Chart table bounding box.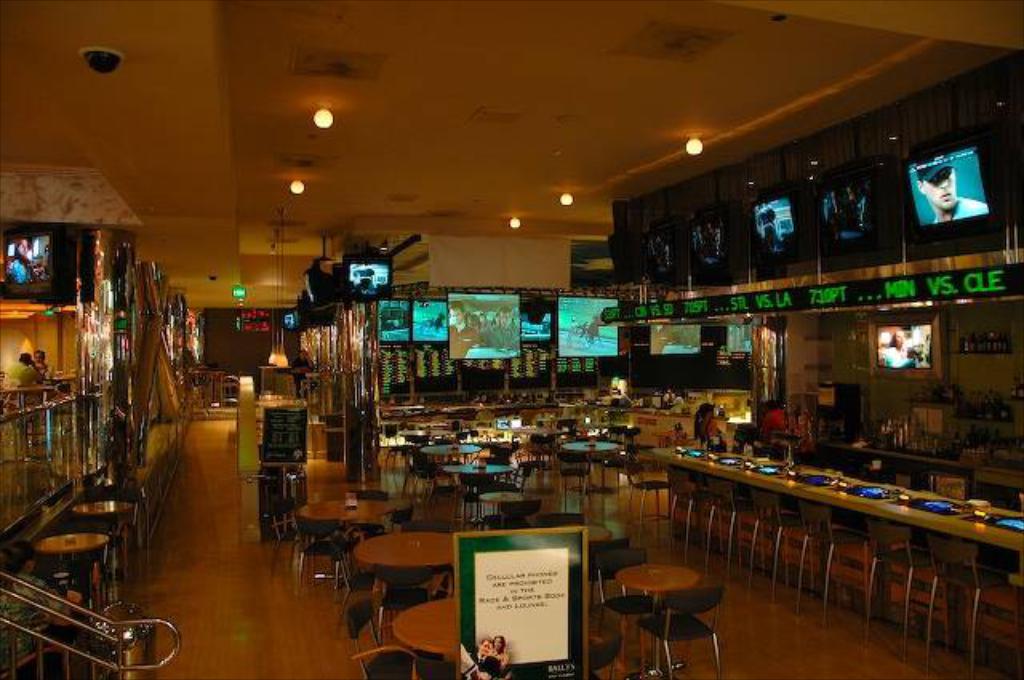
Charted: 69, 494, 133, 542.
